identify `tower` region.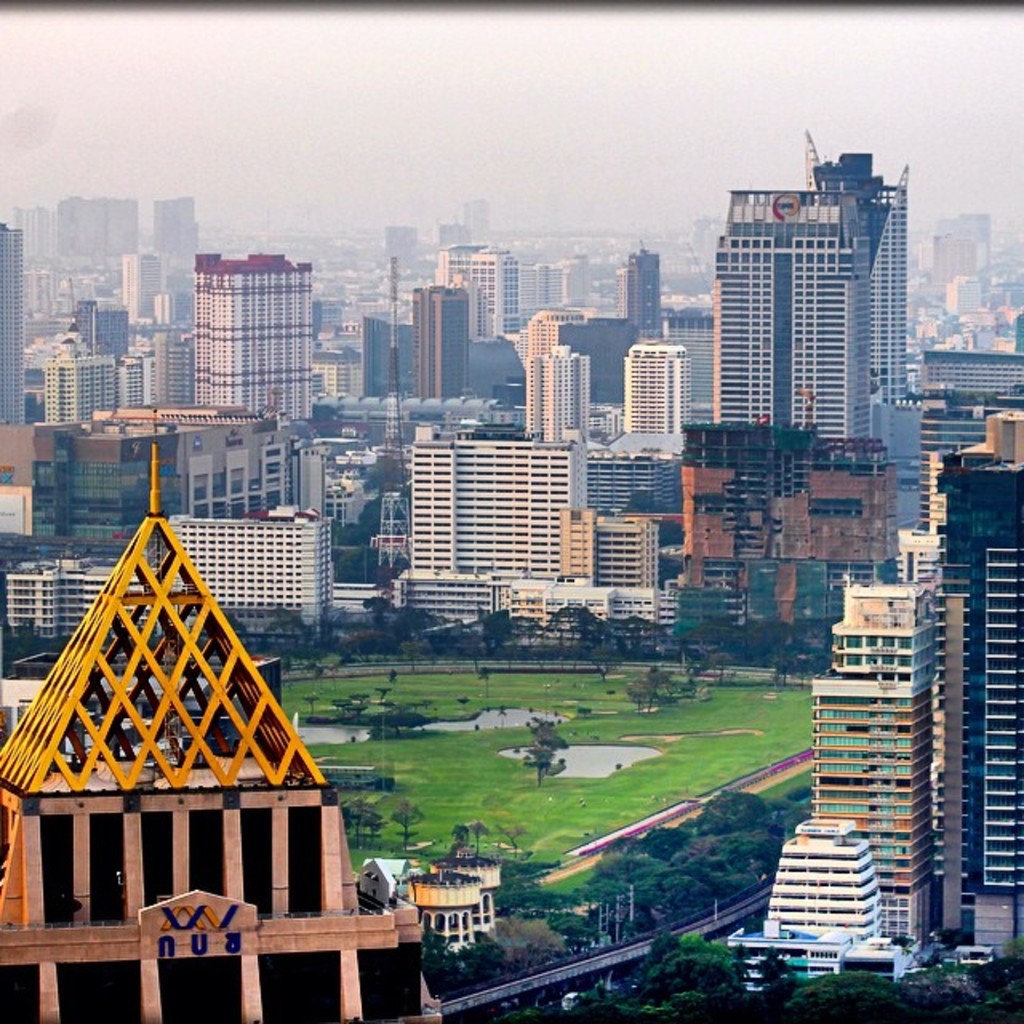
Region: detection(157, 198, 208, 278).
